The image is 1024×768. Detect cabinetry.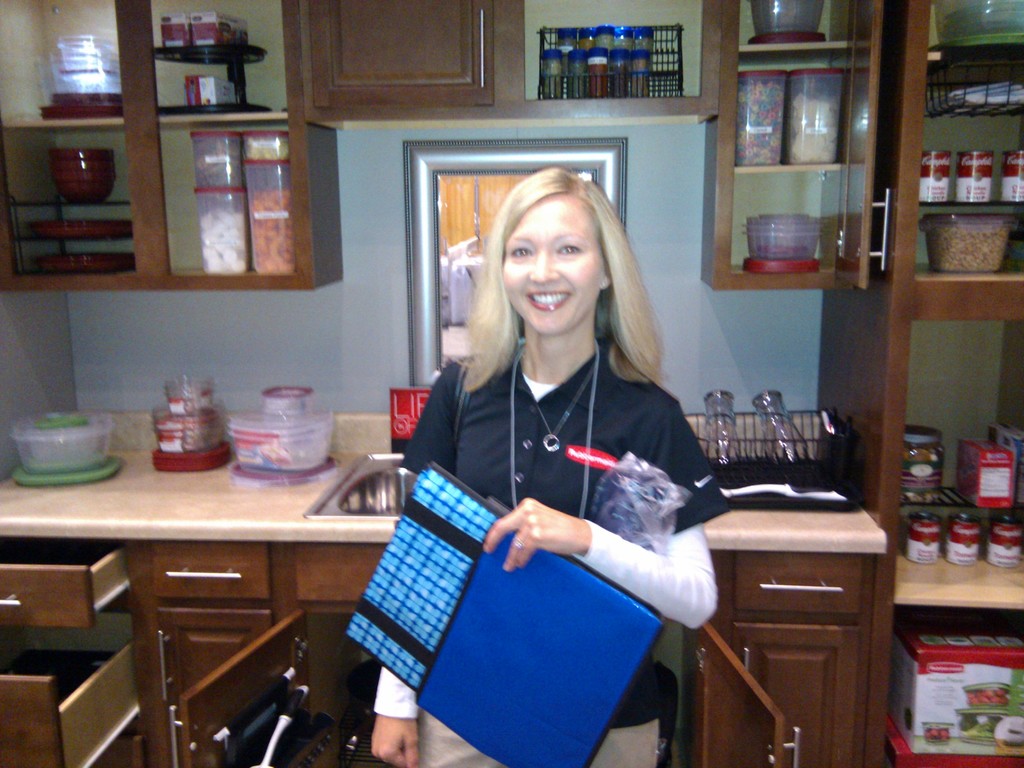
Detection: crop(164, 610, 258, 707).
